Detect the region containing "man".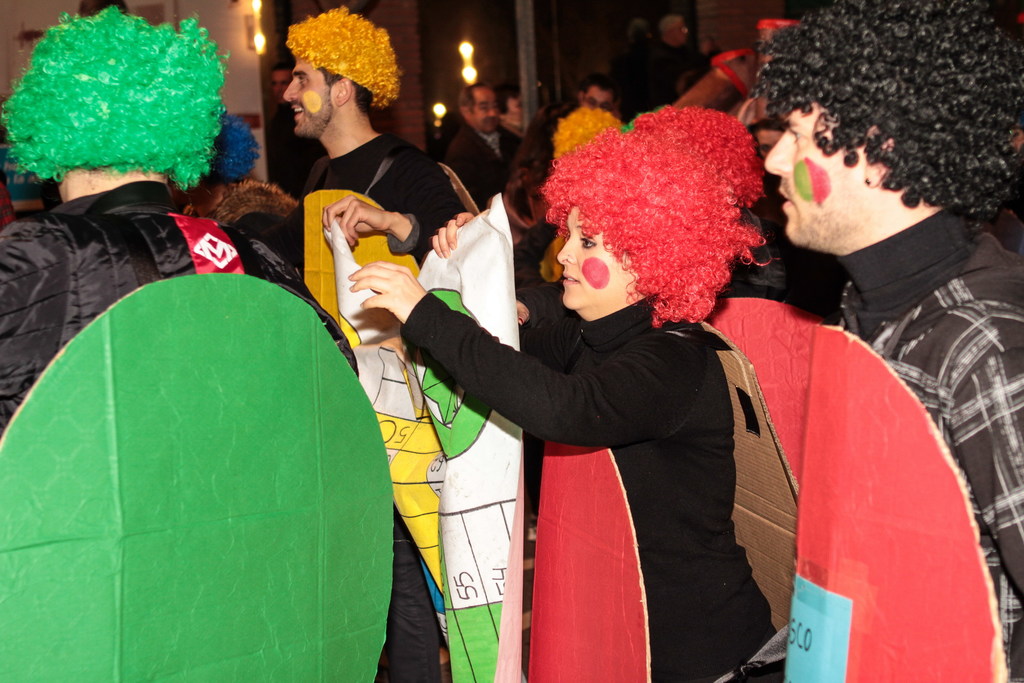
x1=679 y1=26 x2=759 y2=120.
